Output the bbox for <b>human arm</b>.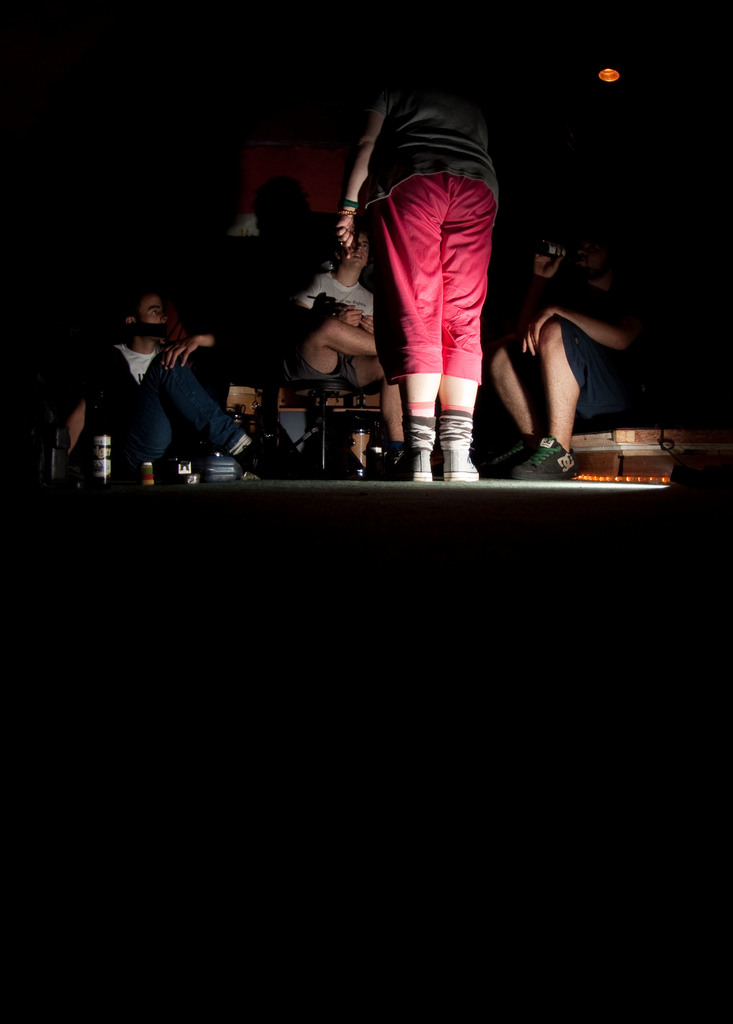
[297,308,358,321].
